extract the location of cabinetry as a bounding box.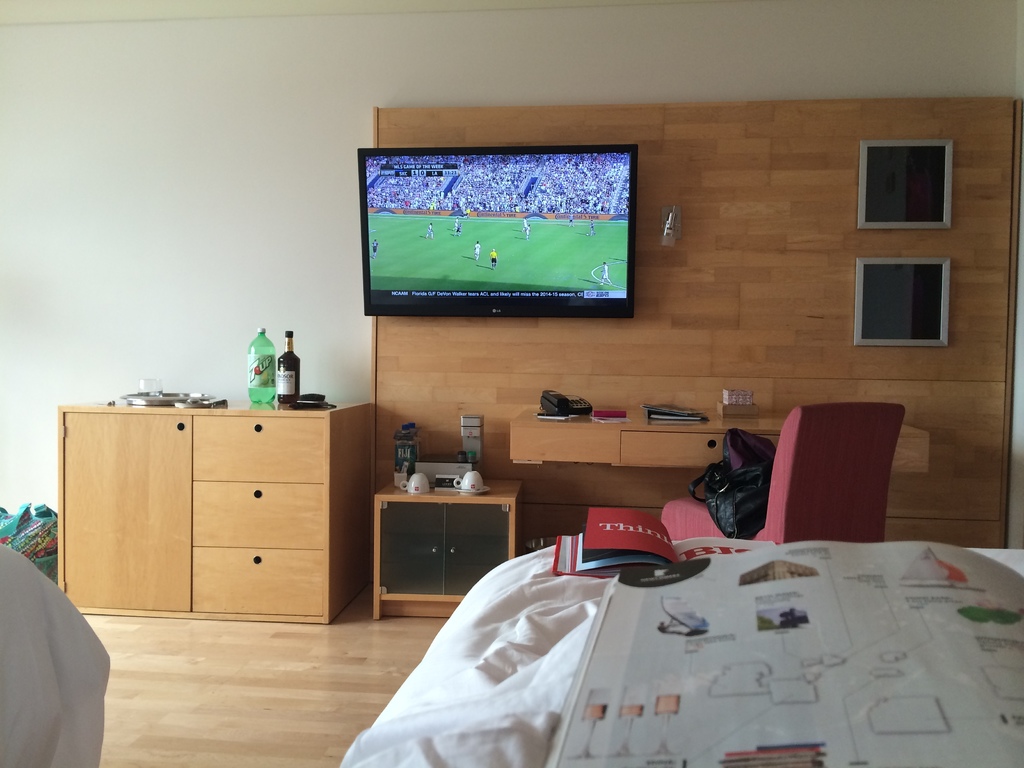
<region>193, 539, 332, 614</region>.
